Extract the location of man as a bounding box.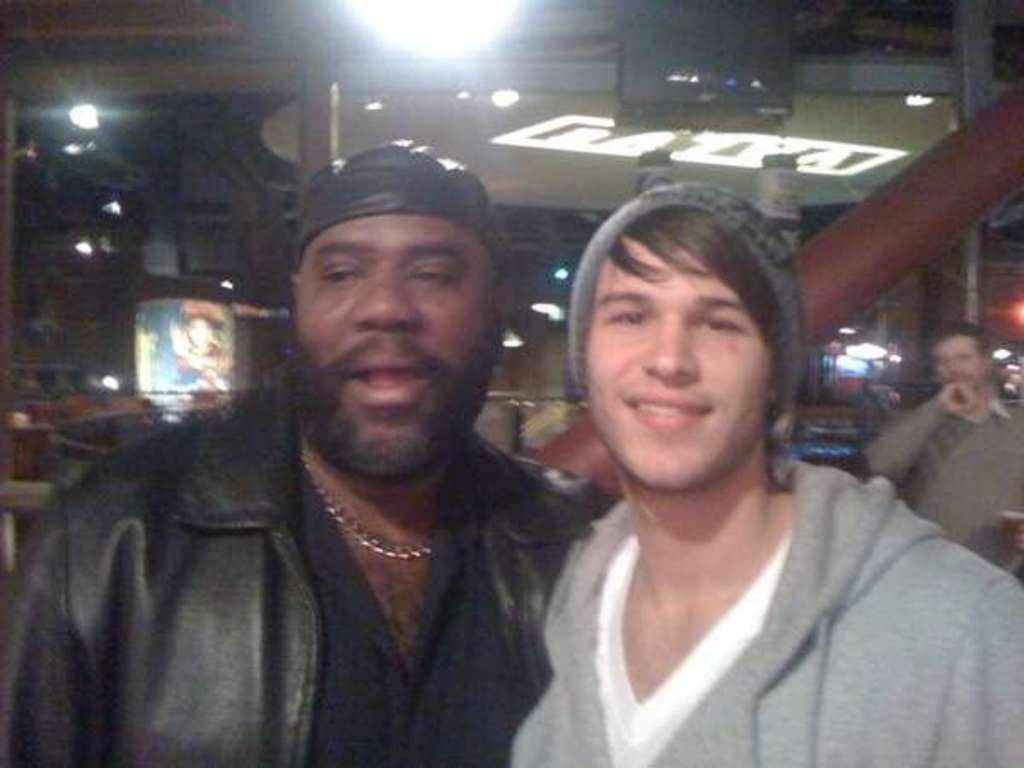
BBox(521, 188, 1022, 766).
